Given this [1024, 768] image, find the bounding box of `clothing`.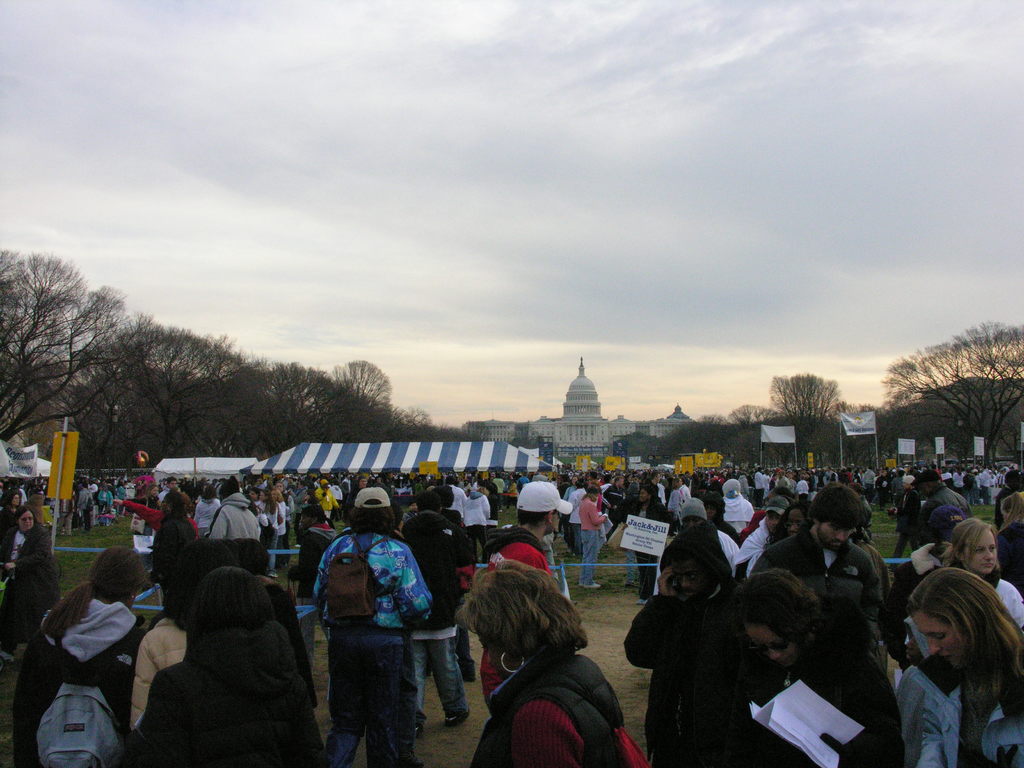
select_region(352, 483, 361, 502).
